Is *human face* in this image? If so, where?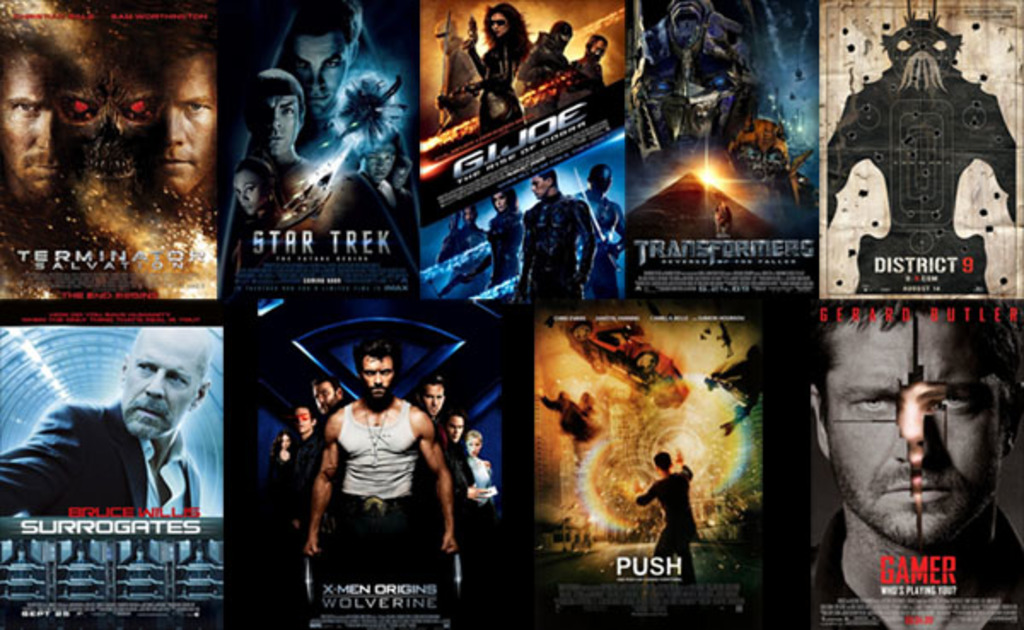
Yes, at (227, 172, 265, 219).
